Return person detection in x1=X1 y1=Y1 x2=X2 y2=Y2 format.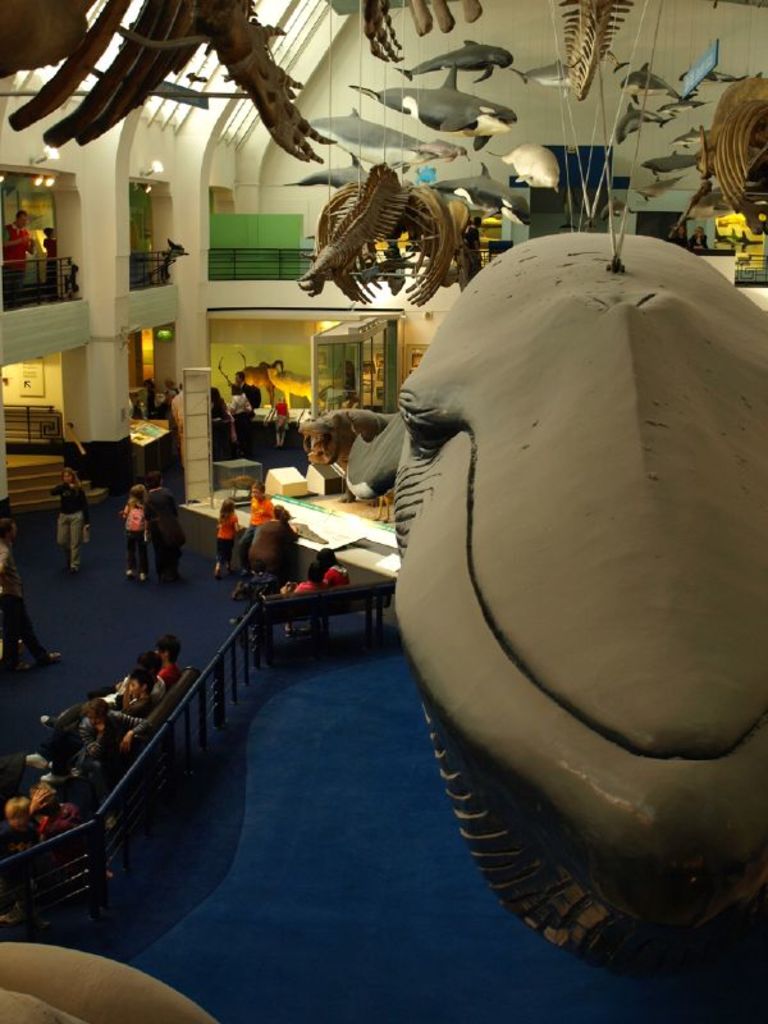
x1=127 y1=388 x2=142 y2=420.
